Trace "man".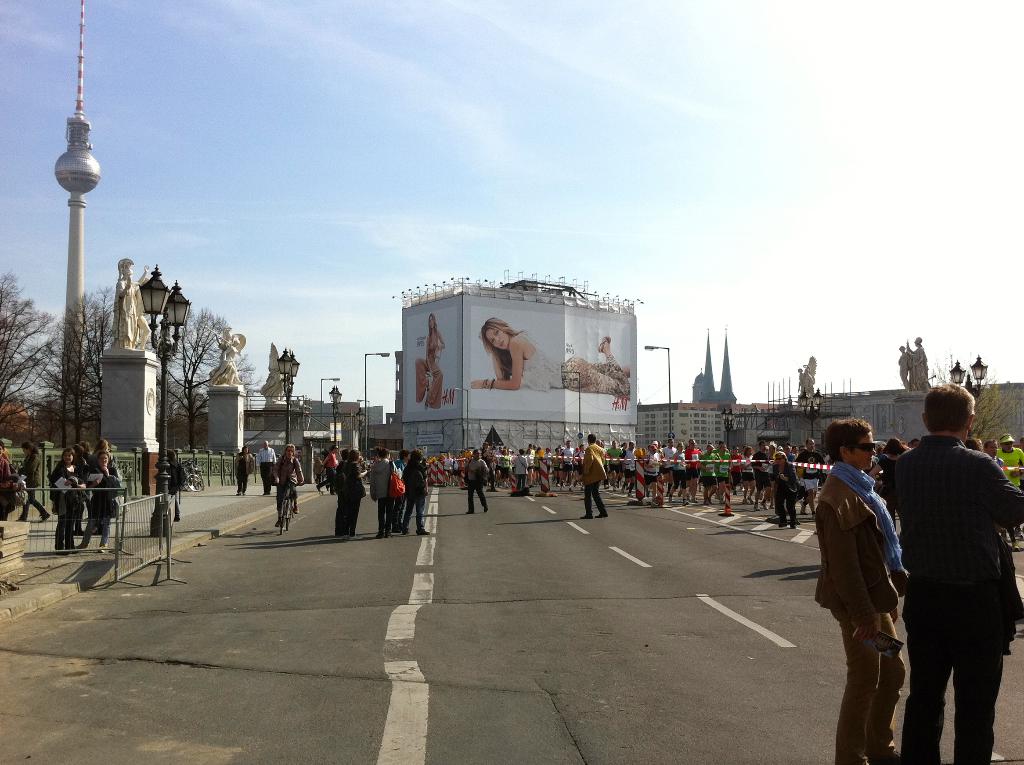
Traced to 797, 435, 828, 521.
